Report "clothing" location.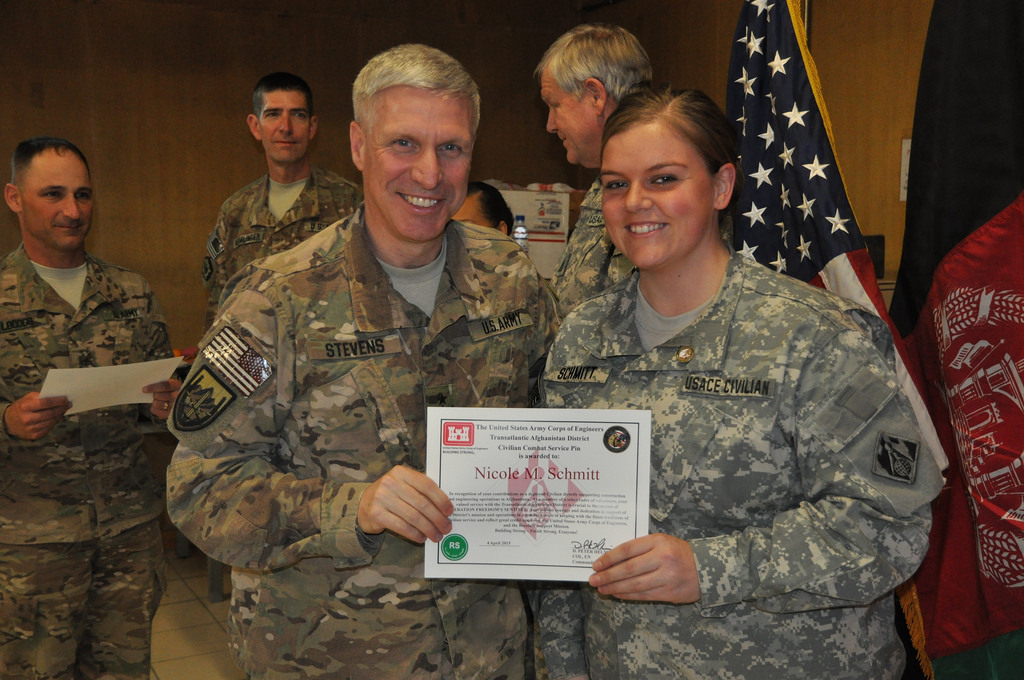
Report: BBox(166, 199, 560, 679).
